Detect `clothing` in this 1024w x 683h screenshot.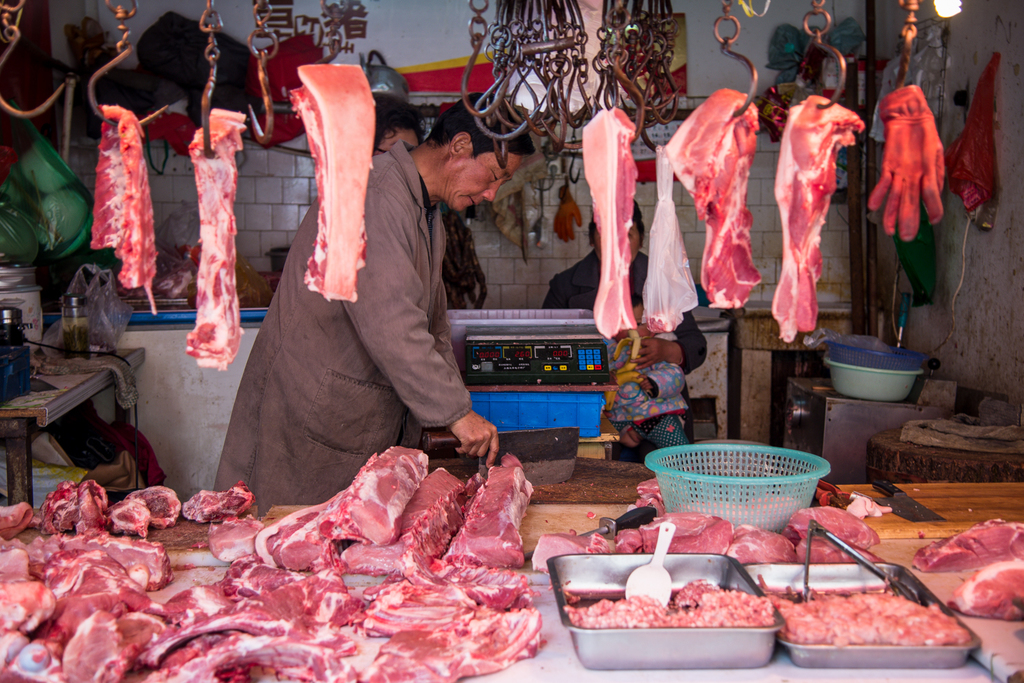
Detection: (605, 330, 685, 468).
